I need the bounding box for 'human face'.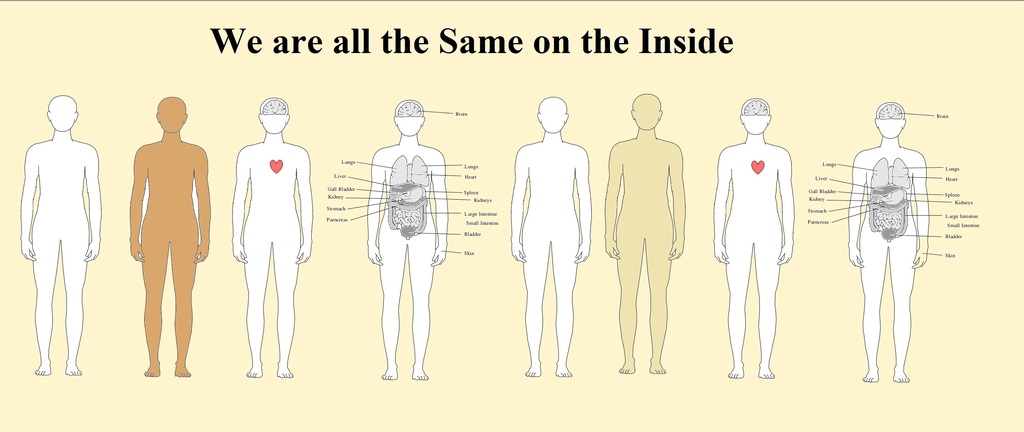
Here it is: [874, 104, 906, 139].
